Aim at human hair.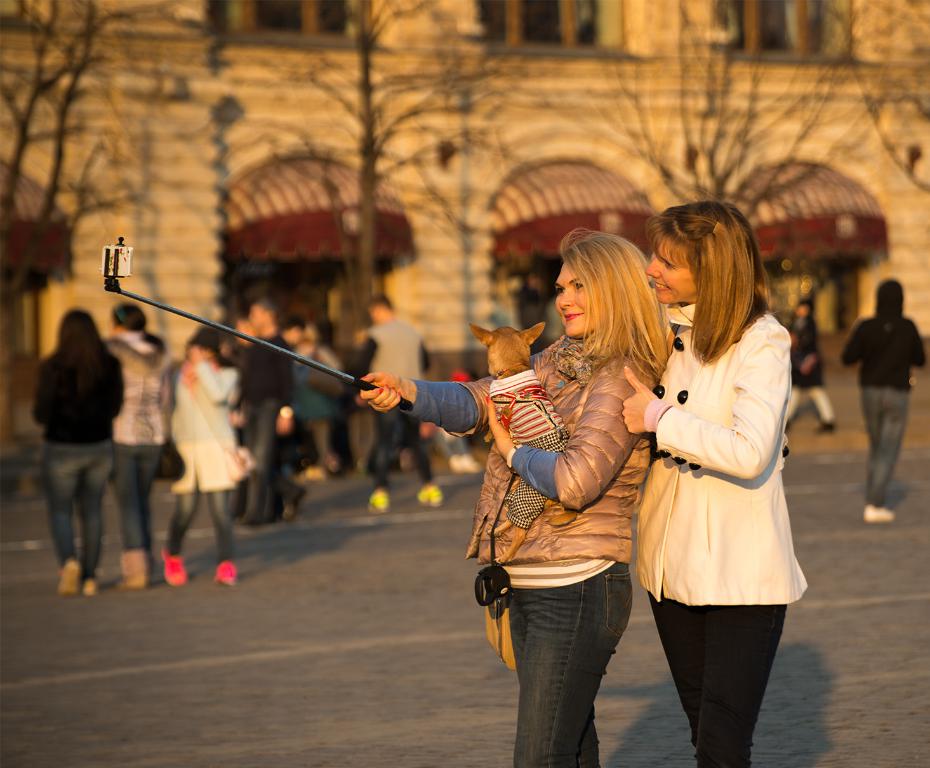
Aimed at {"x1": 112, "y1": 301, "x2": 168, "y2": 357}.
